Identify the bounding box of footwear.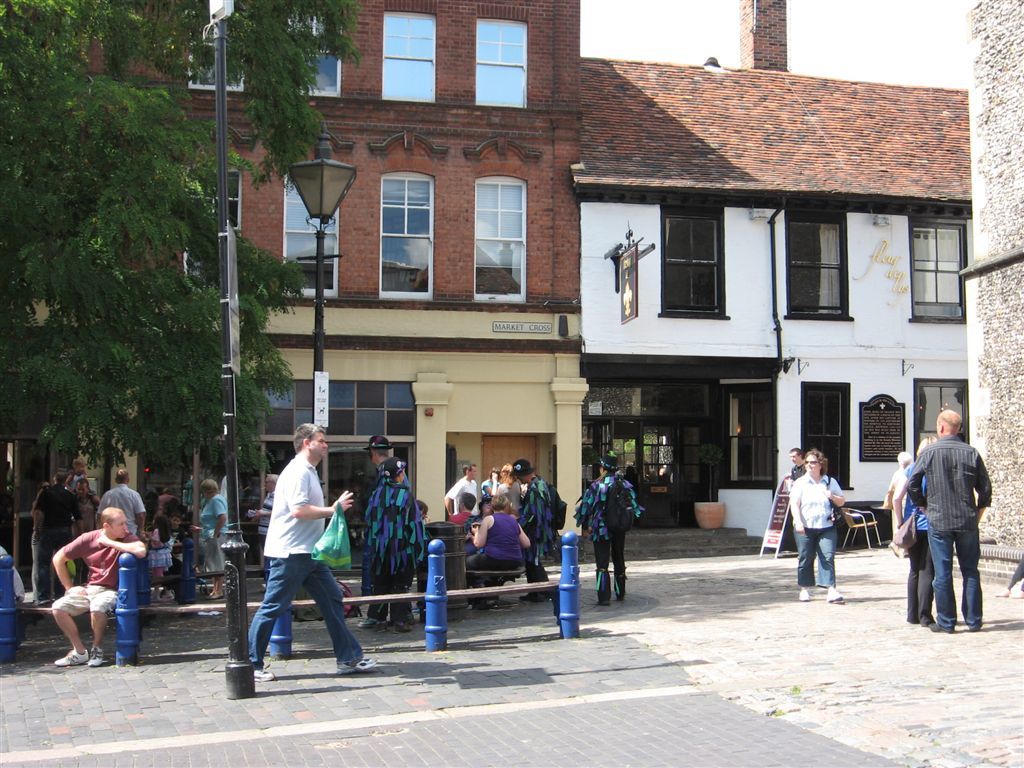
<box>517,591,544,600</box>.
